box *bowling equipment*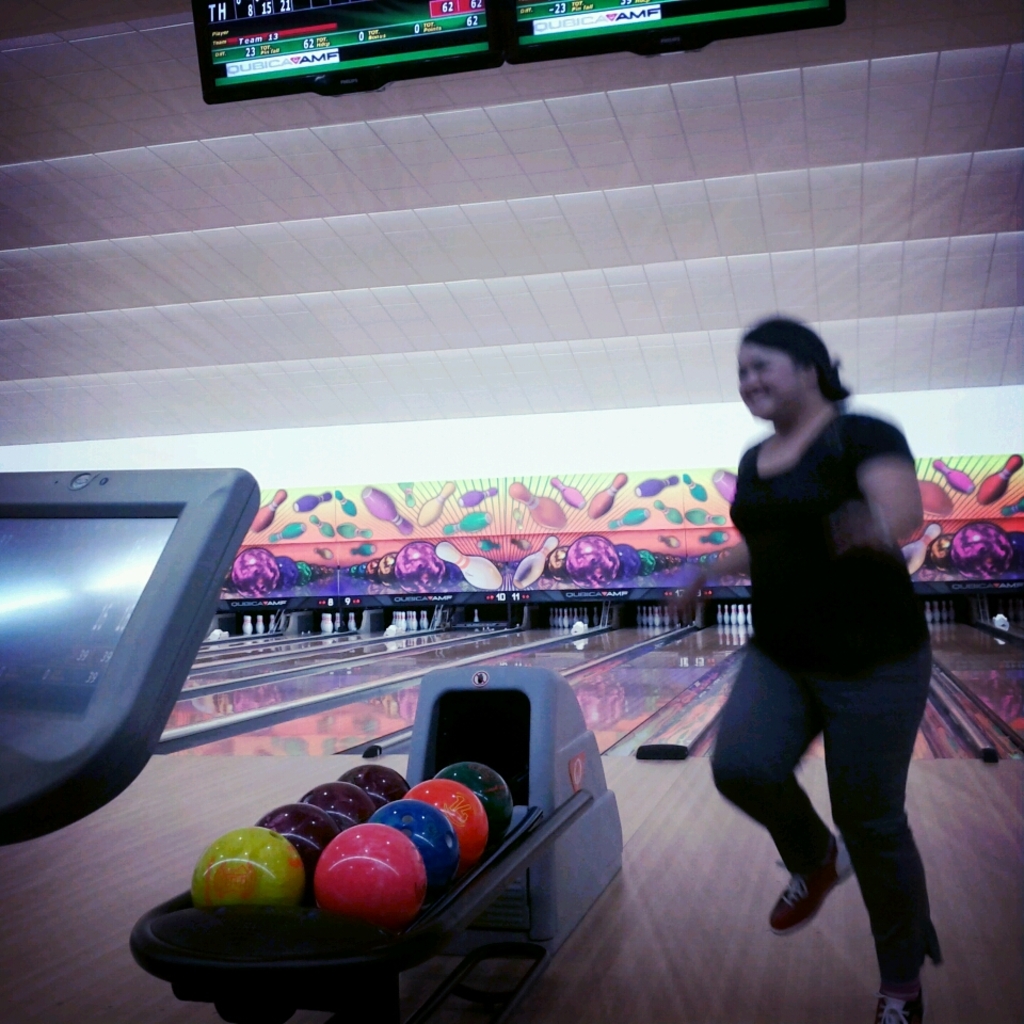
detection(543, 601, 607, 639)
